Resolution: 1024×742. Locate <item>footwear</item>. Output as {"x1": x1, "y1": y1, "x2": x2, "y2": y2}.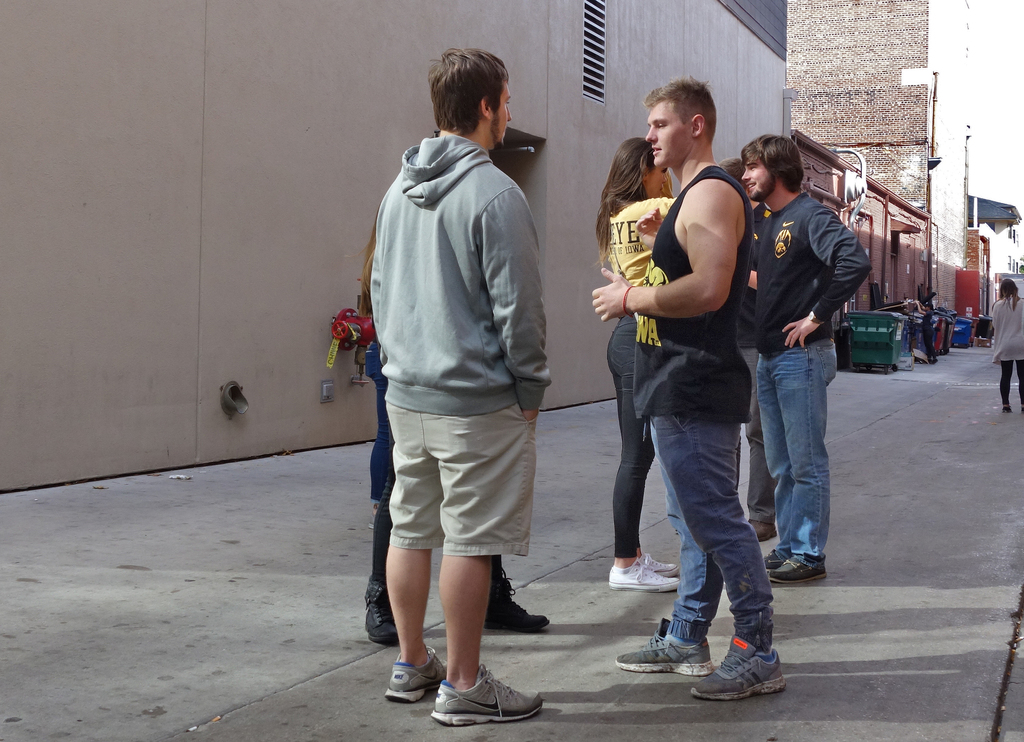
{"x1": 696, "y1": 644, "x2": 785, "y2": 706}.
